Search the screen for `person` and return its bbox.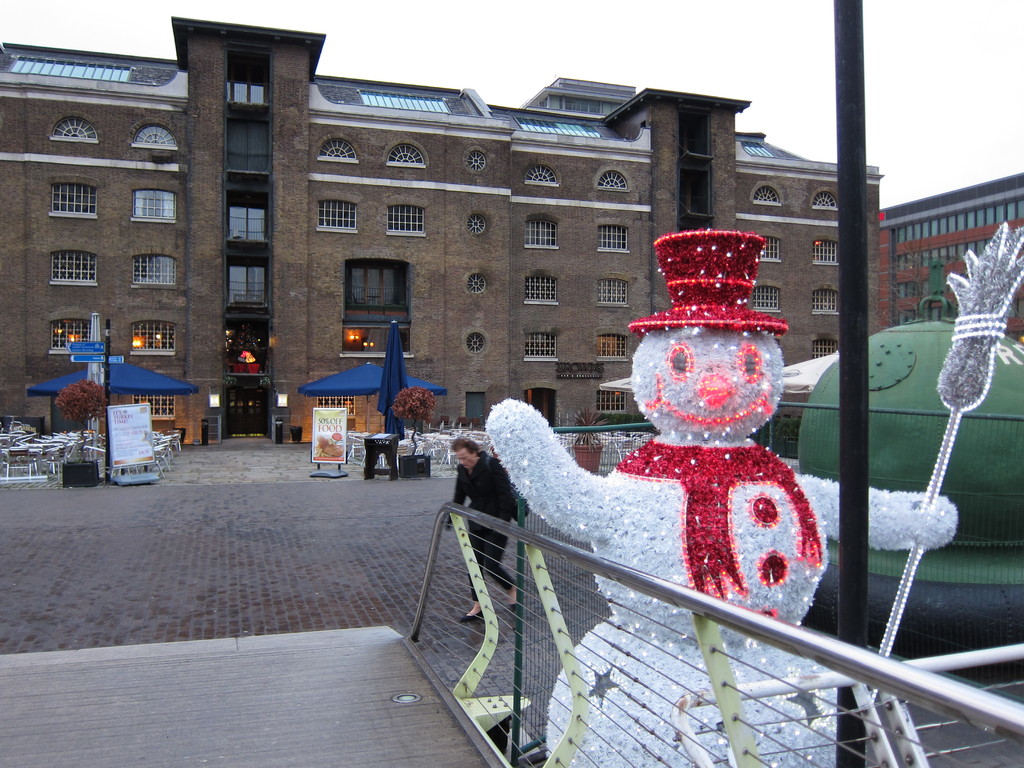
Found: BBox(448, 425, 506, 561).
